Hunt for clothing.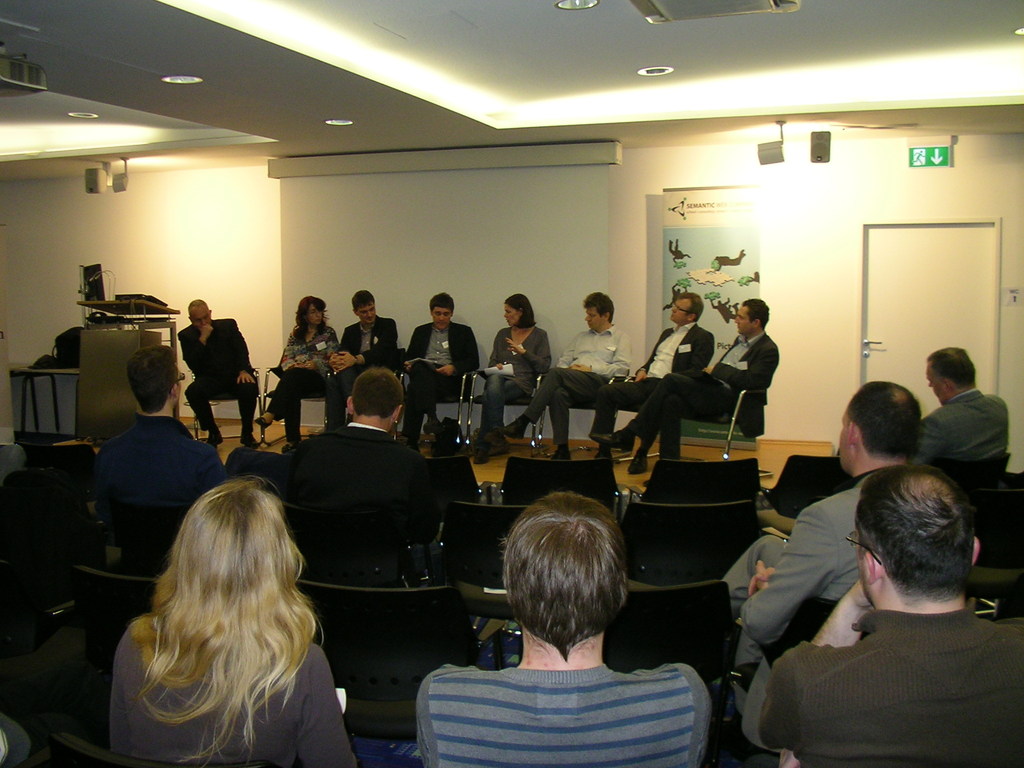
Hunted down at pyautogui.locateOnScreen(521, 324, 626, 444).
